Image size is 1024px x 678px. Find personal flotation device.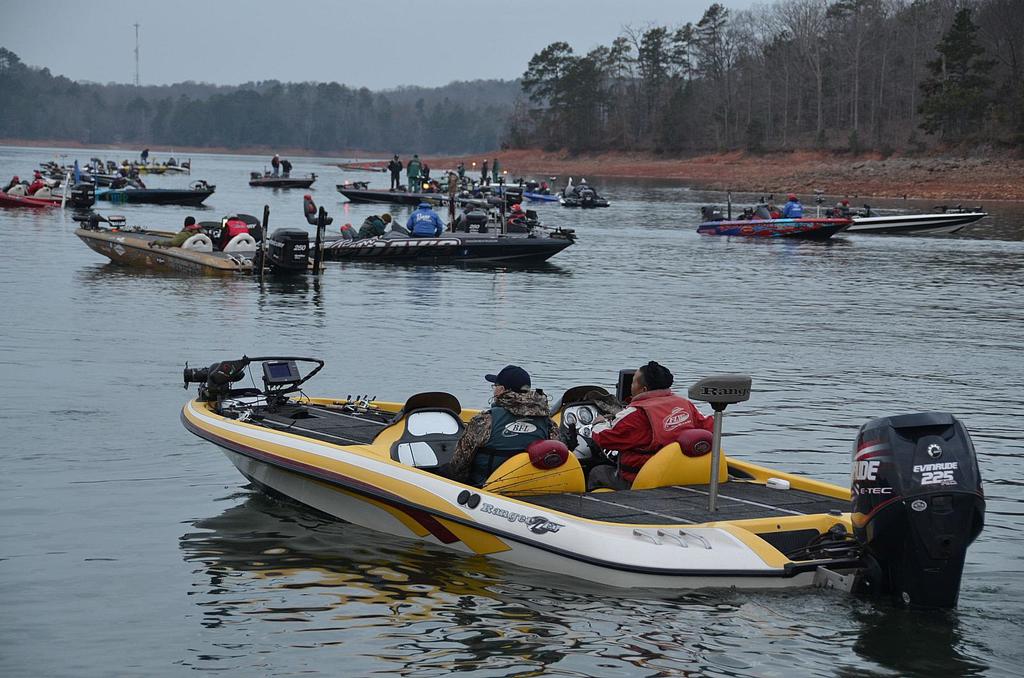
[left=624, top=392, right=698, bottom=489].
